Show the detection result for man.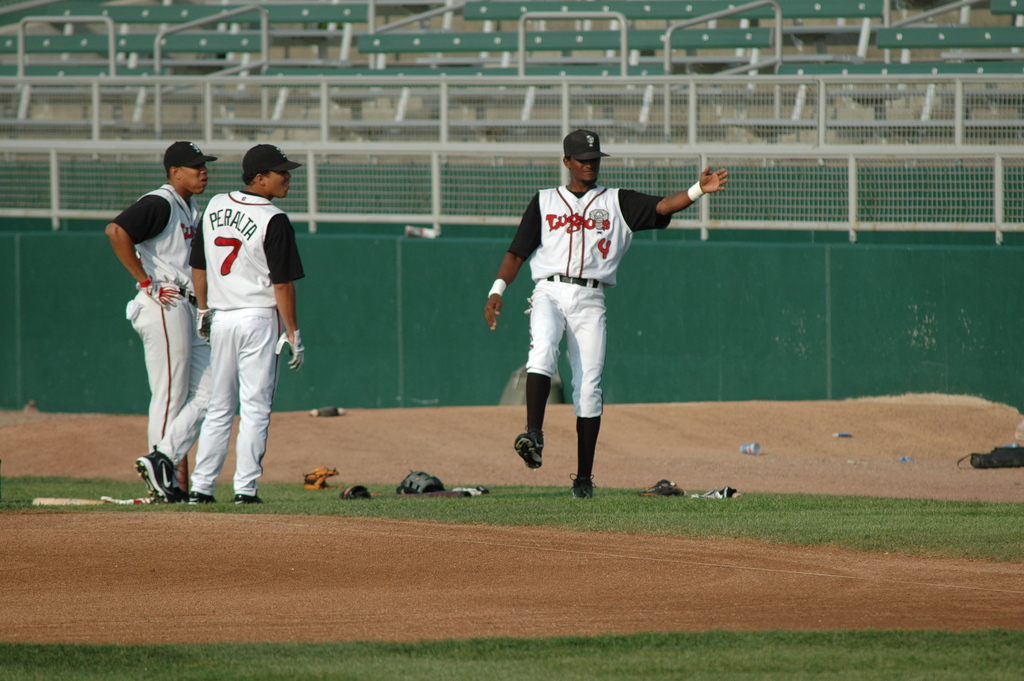
182:142:315:508.
